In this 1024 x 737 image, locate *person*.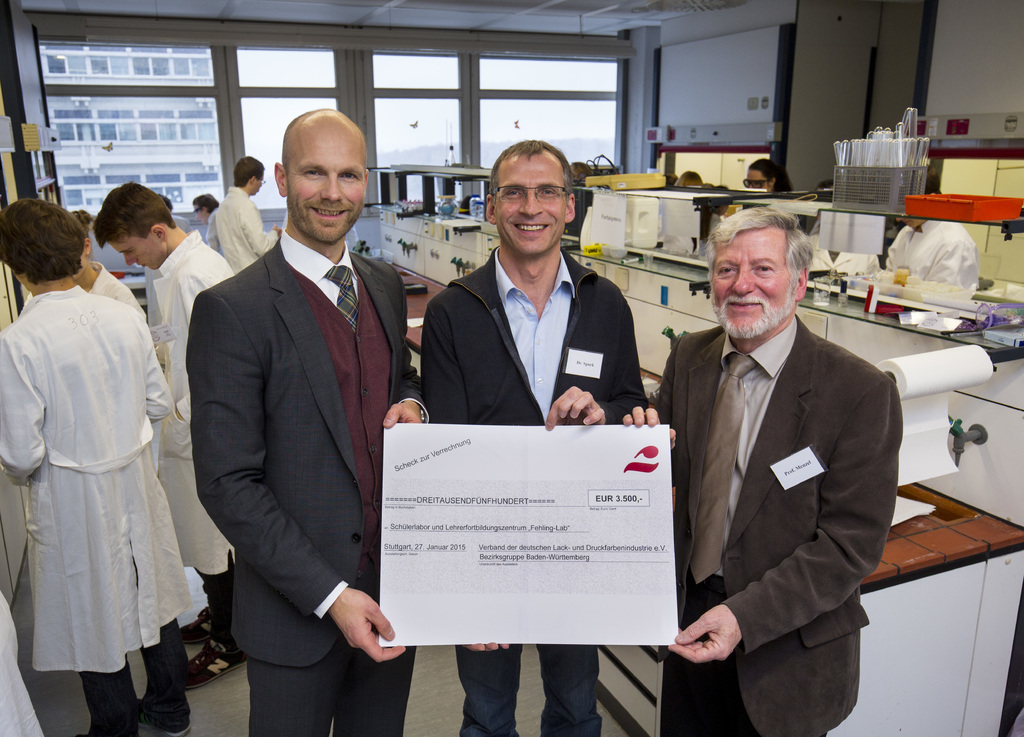
Bounding box: [x1=661, y1=178, x2=905, y2=736].
